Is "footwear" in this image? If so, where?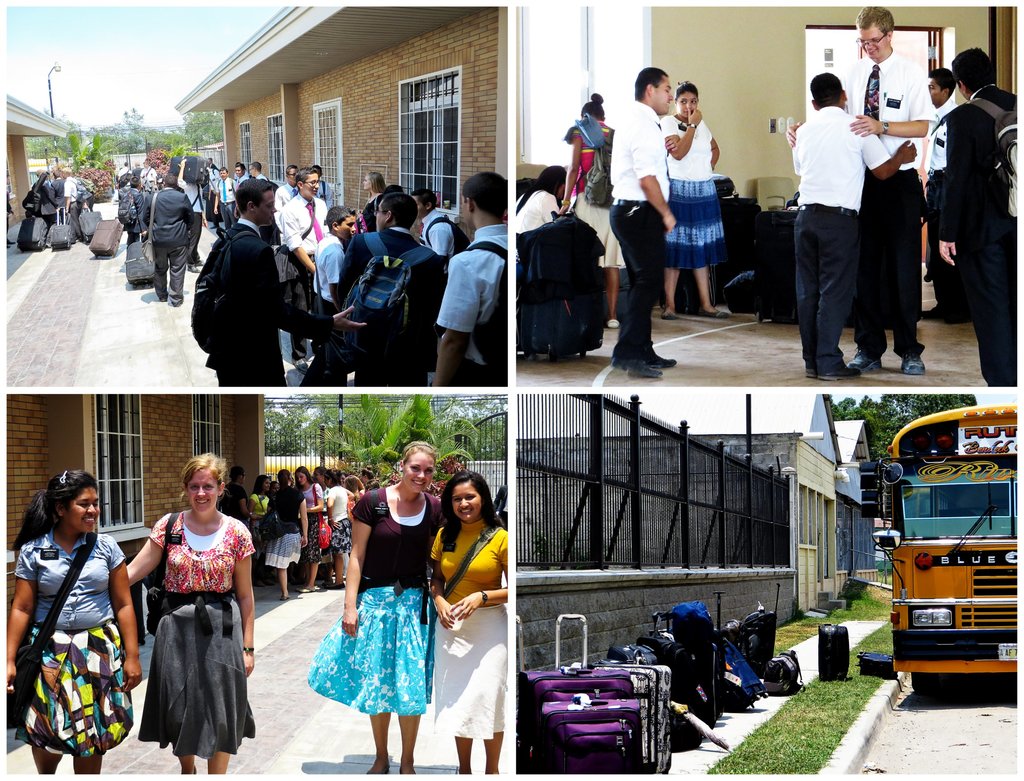
Yes, at left=331, top=578, right=349, bottom=590.
